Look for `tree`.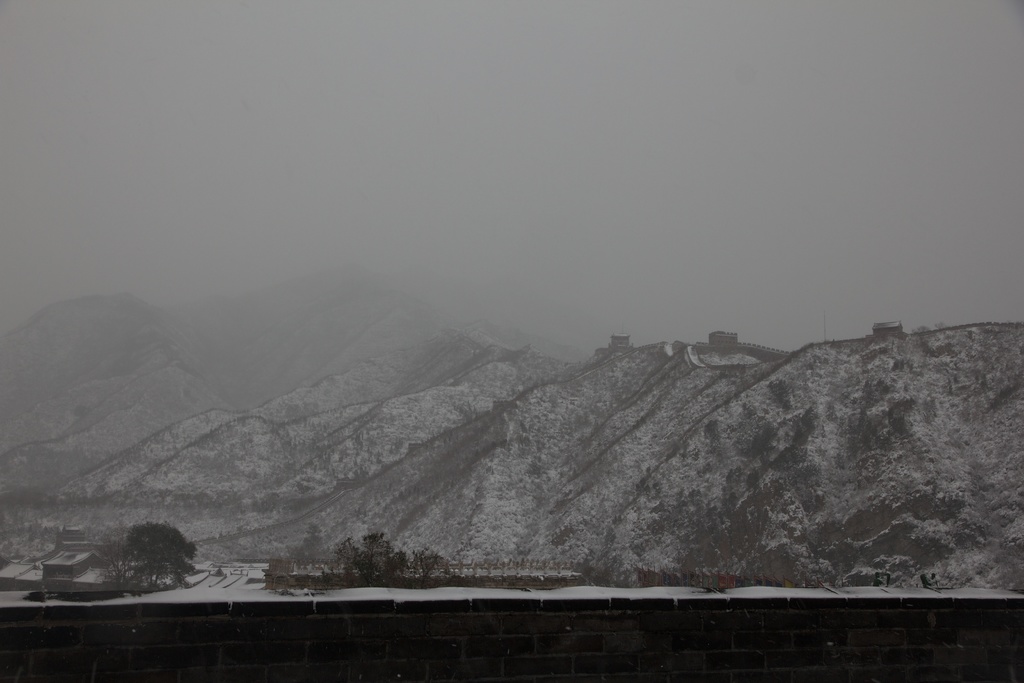
Found: rect(116, 520, 204, 593).
